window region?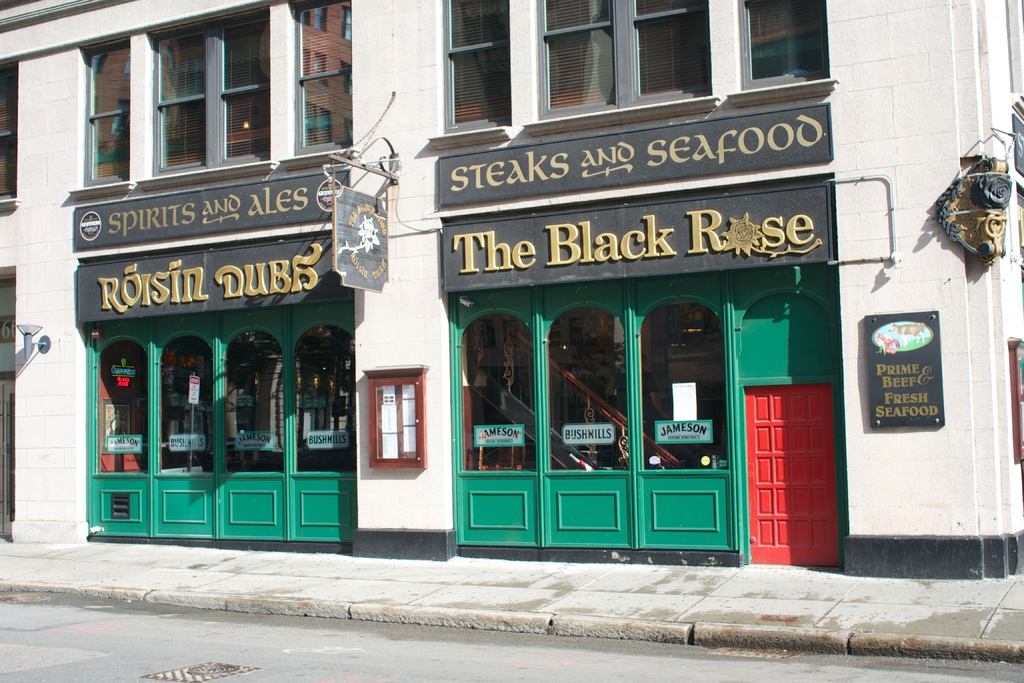
bbox(295, 0, 355, 154)
